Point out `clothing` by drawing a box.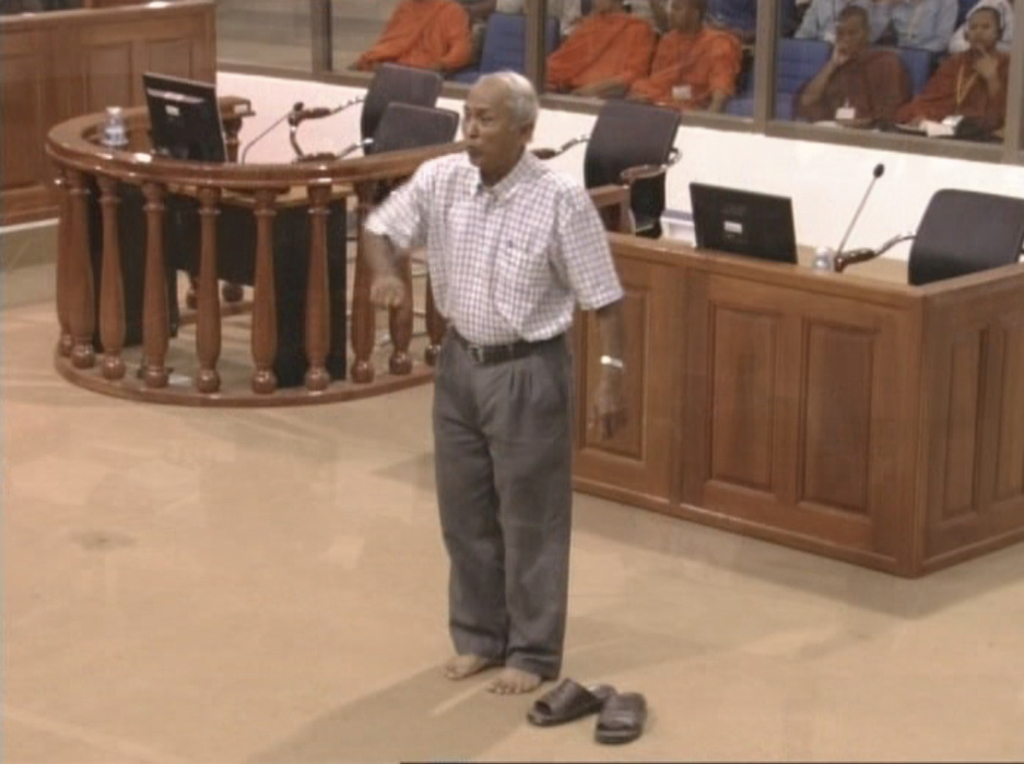
bbox=[547, 1, 644, 94].
